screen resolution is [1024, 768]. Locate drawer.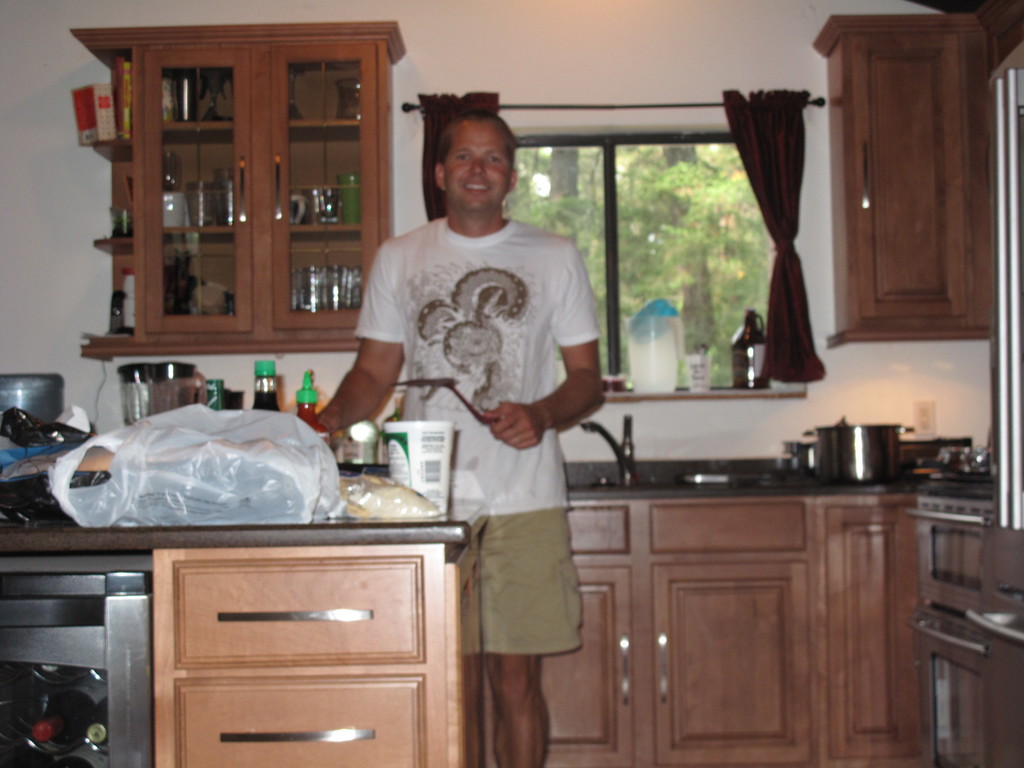
box(172, 555, 422, 667).
